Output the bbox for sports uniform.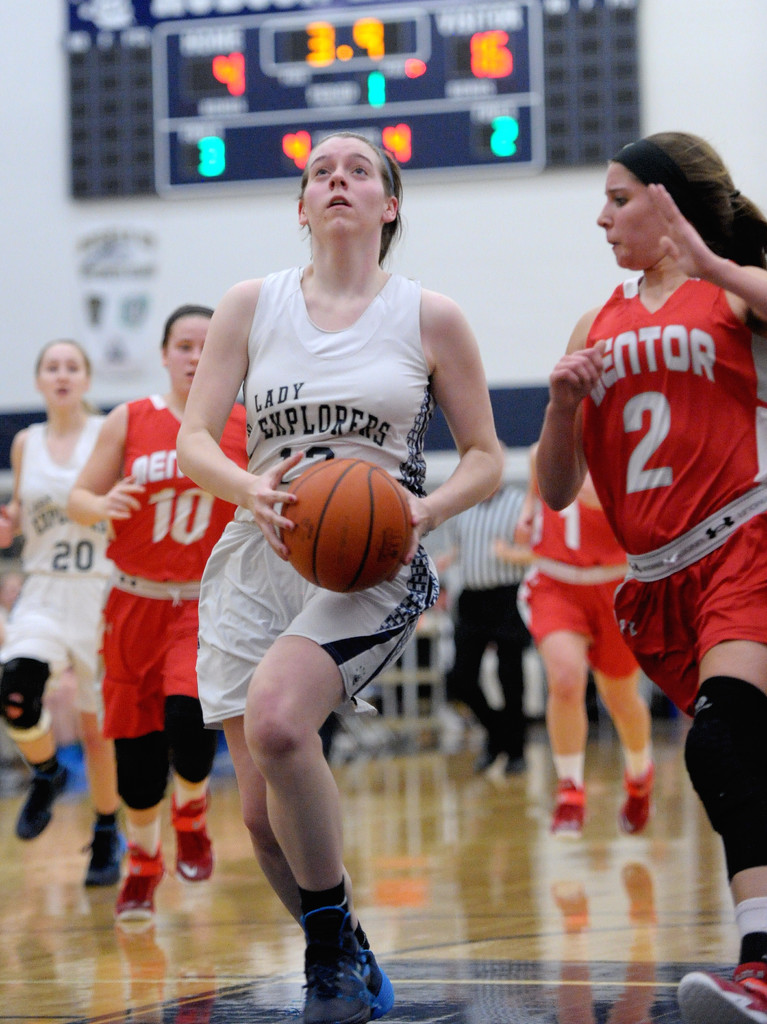
(left=577, top=265, right=766, bottom=721).
